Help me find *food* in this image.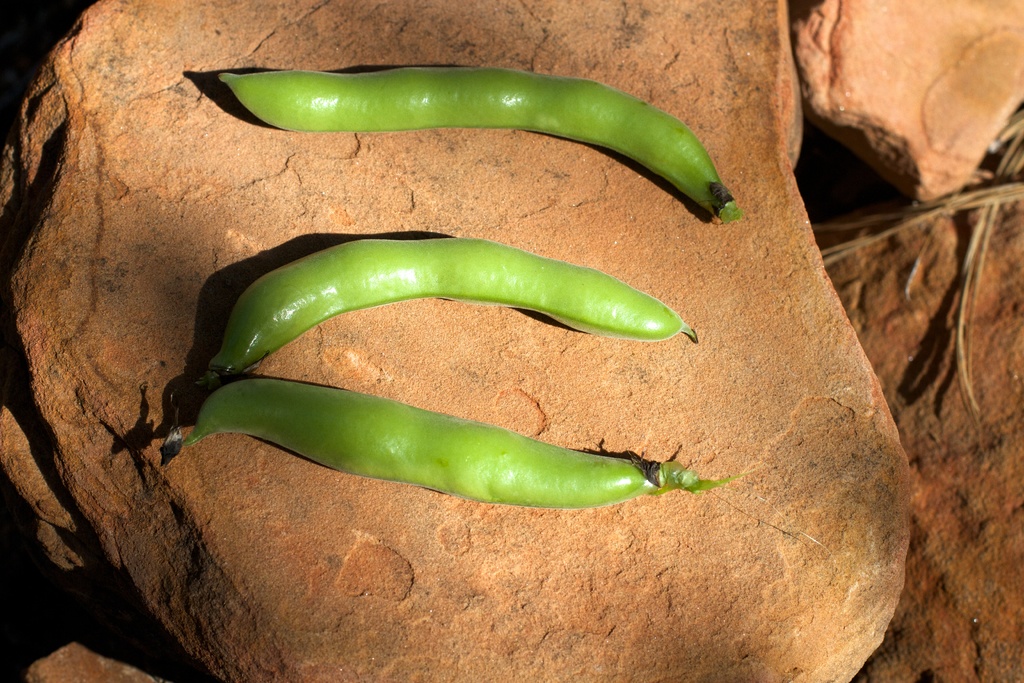
Found it: 218 70 737 222.
